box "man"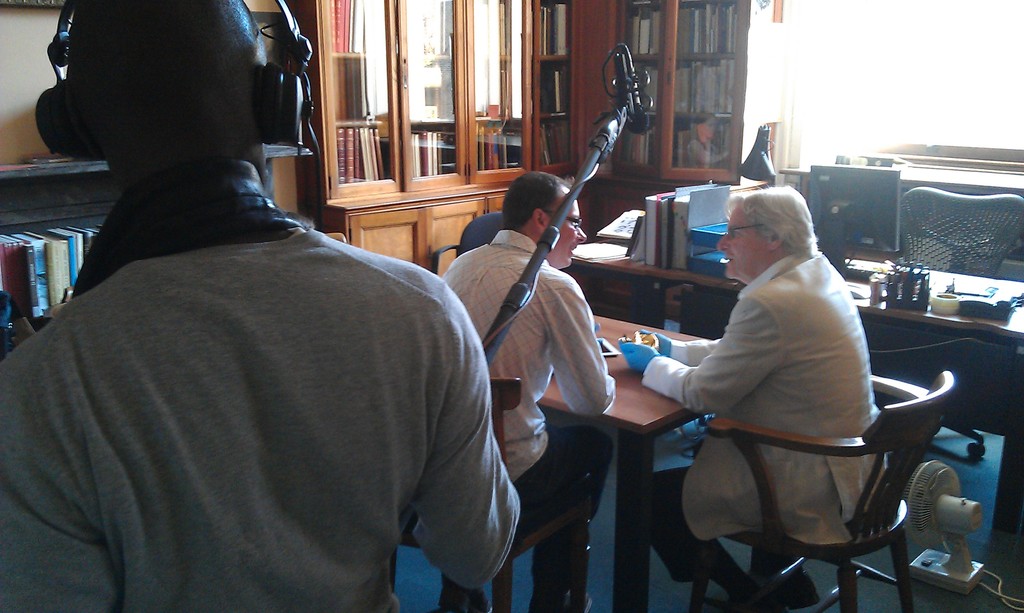
0 0 511 600
